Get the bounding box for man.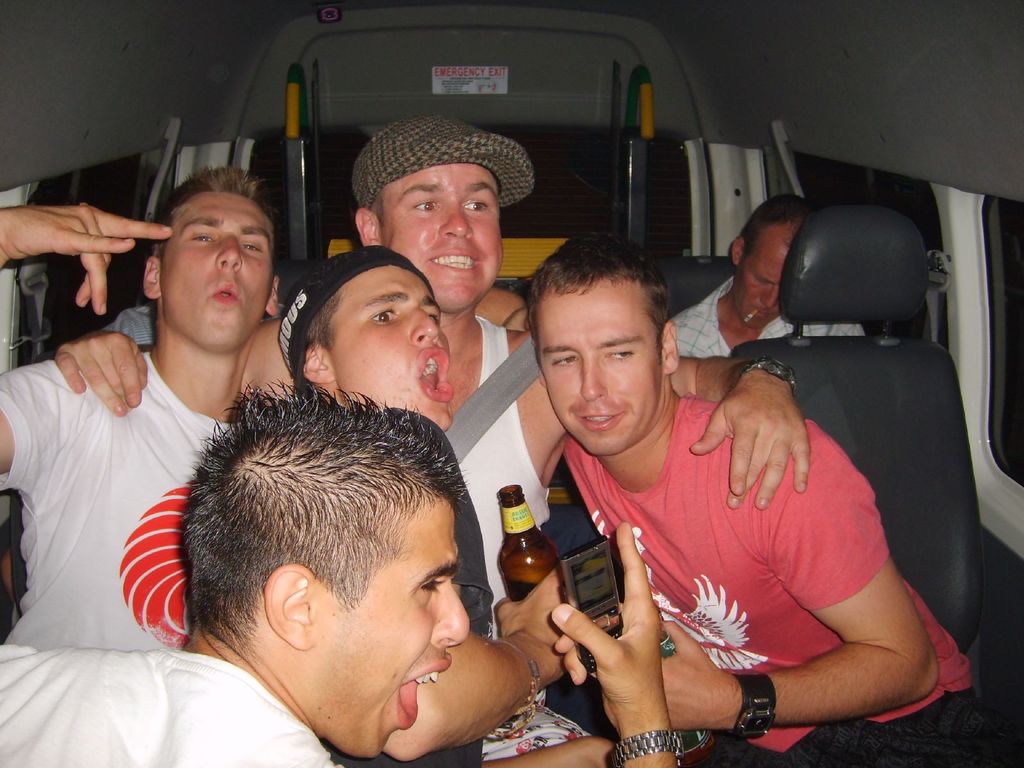
box(525, 220, 1002, 767).
